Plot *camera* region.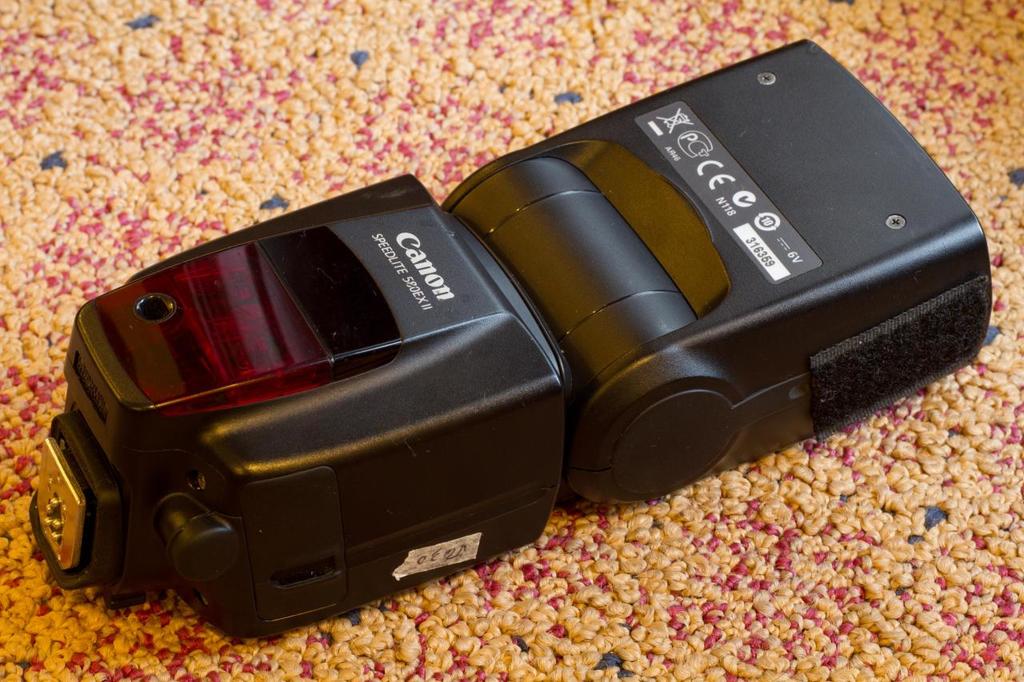
Plotted at x1=30, y1=34, x2=998, y2=646.
